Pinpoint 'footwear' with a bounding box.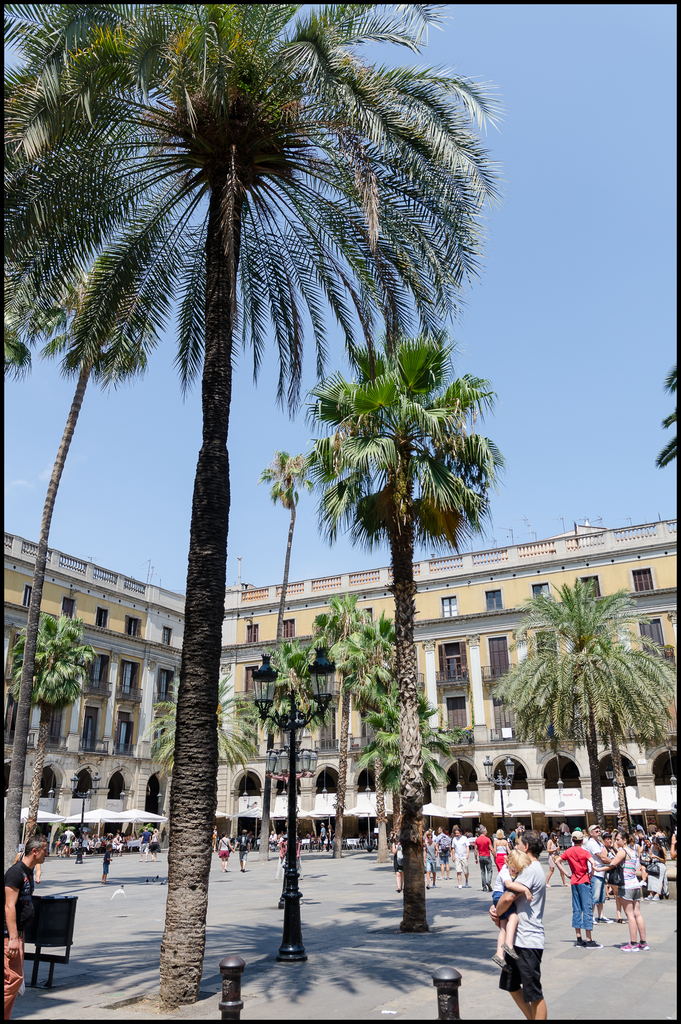
(left=584, top=935, right=605, bottom=951).
